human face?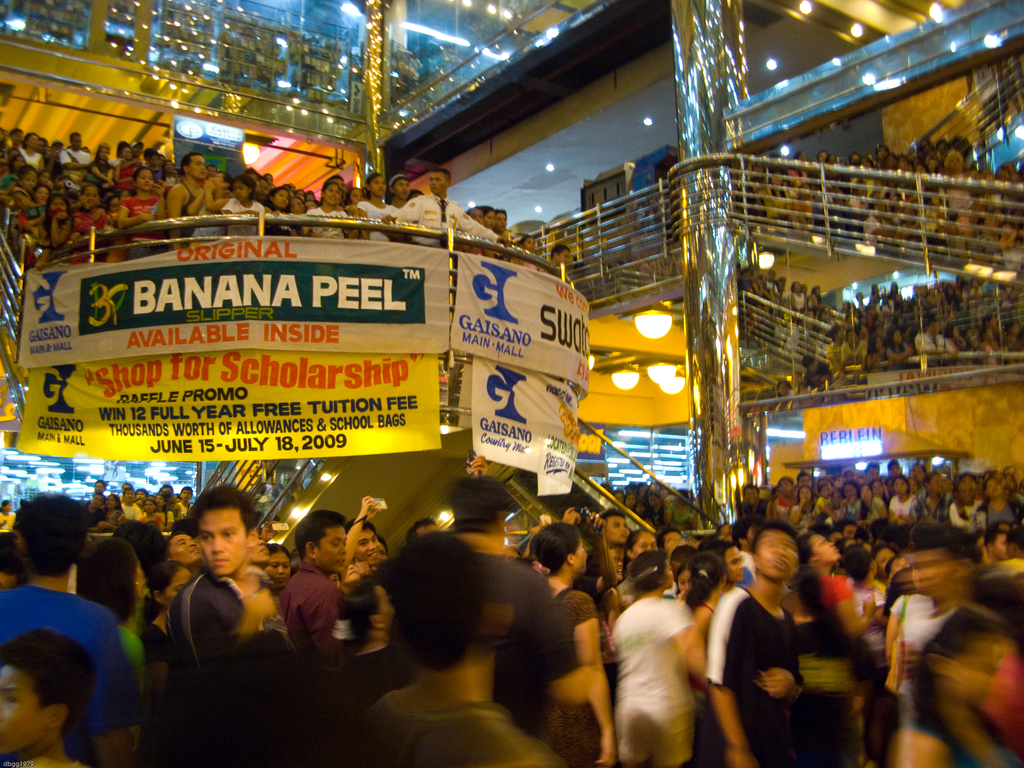
{"left": 272, "top": 190, "right": 283, "bottom": 209}
